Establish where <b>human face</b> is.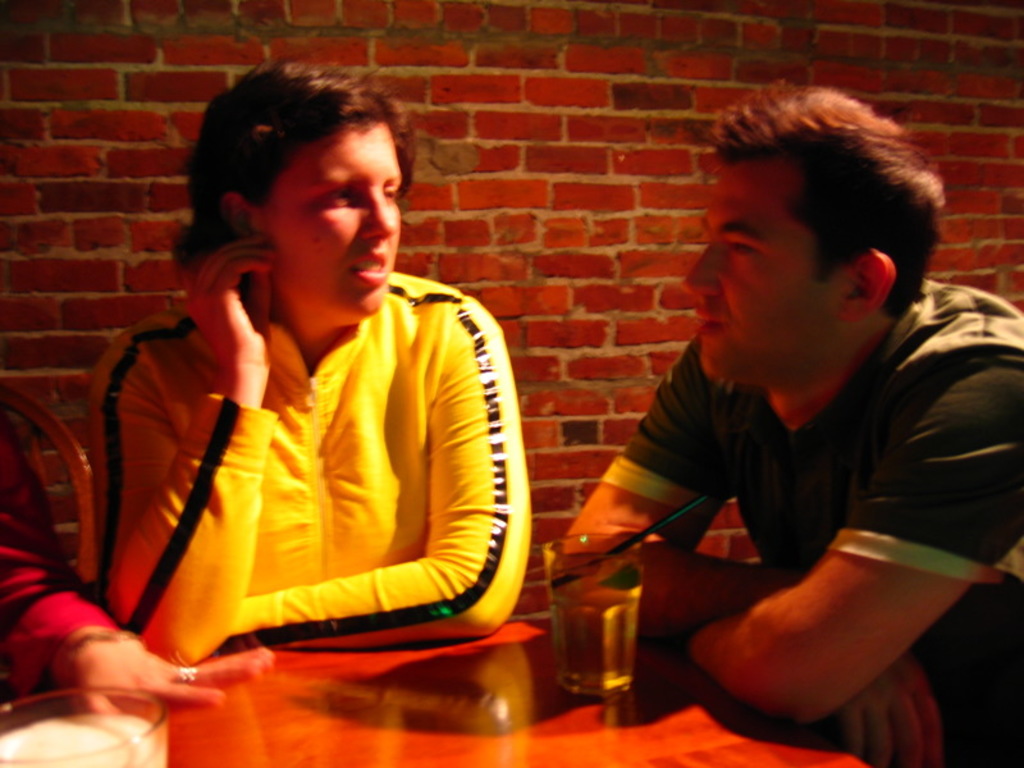
Established at [x1=681, y1=165, x2=838, y2=385].
